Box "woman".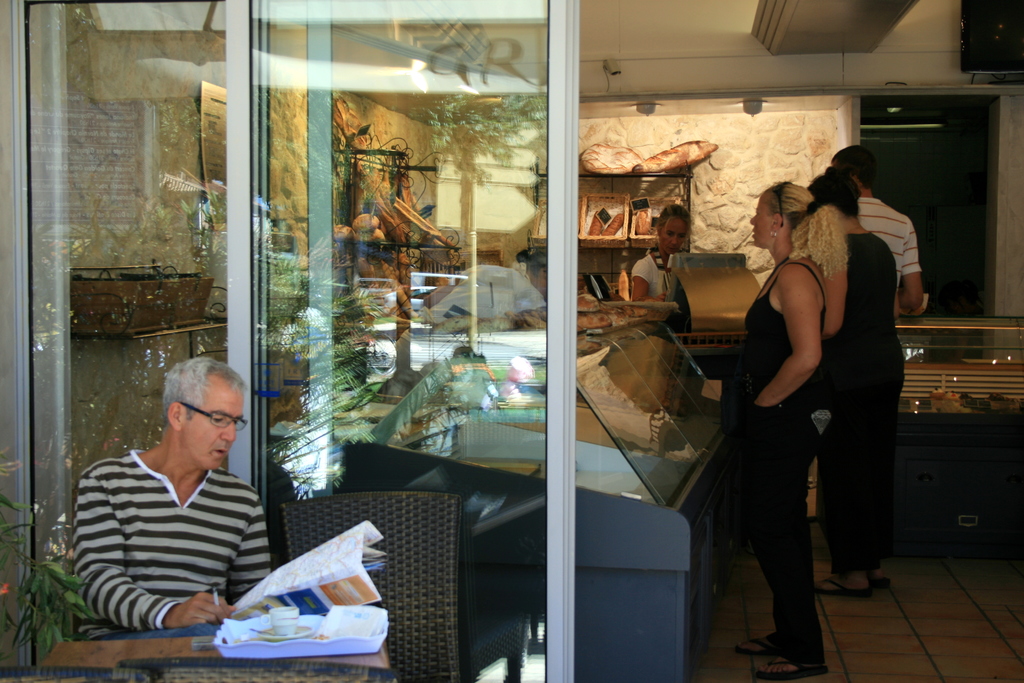
[626, 199, 692, 306].
